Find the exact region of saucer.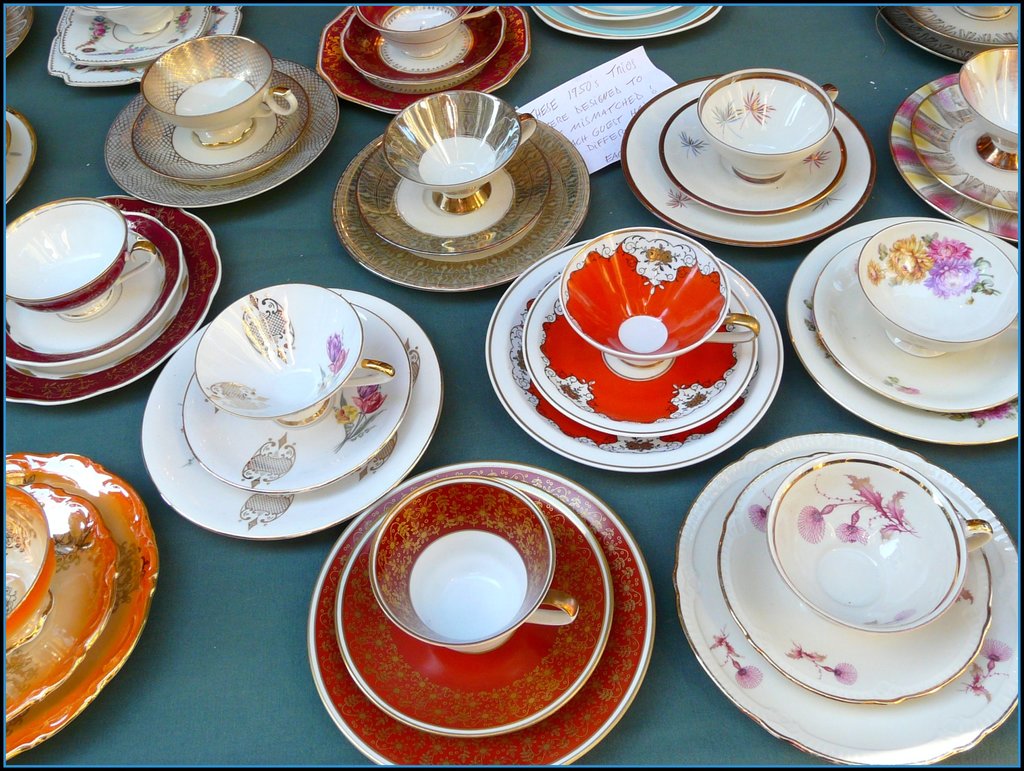
Exact region: bbox=(331, 478, 614, 740).
